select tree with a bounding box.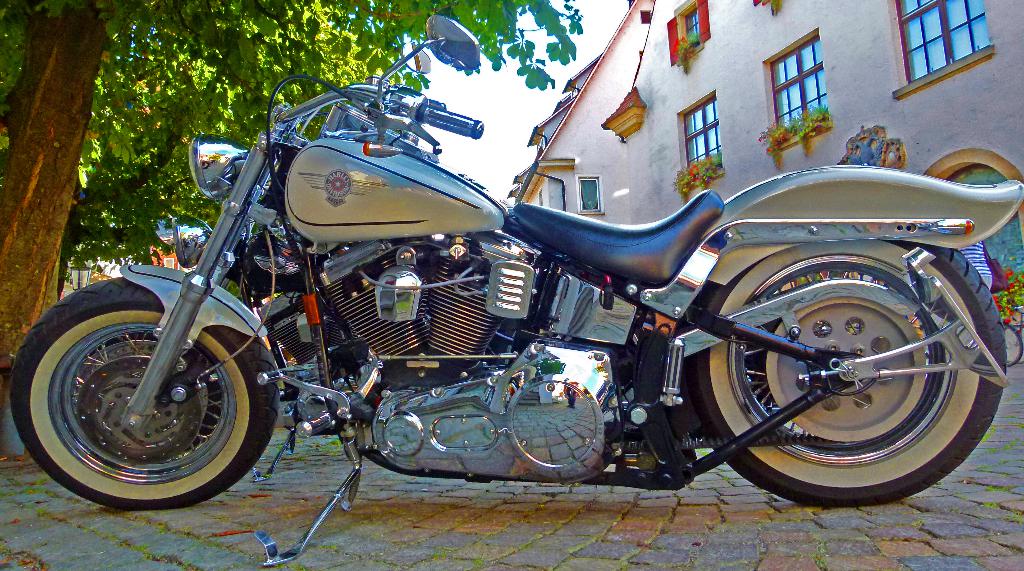
x1=326, y1=0, x2=595, y2=101.
